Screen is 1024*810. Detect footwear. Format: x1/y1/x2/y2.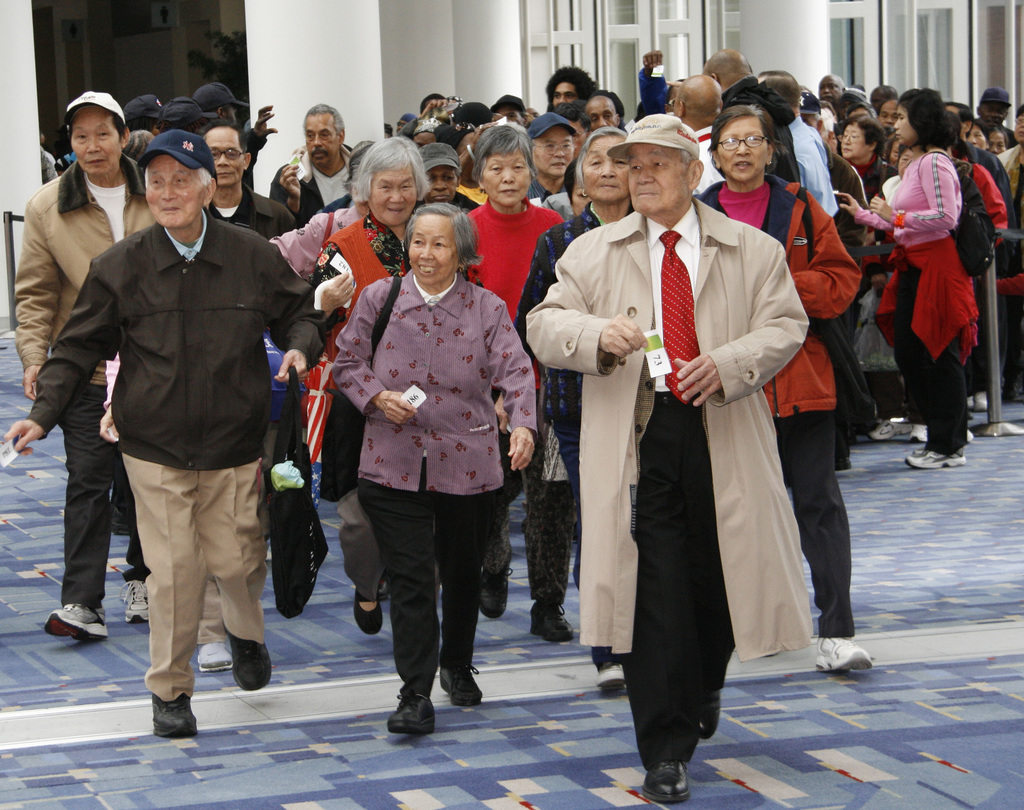
811/633/871/676.
